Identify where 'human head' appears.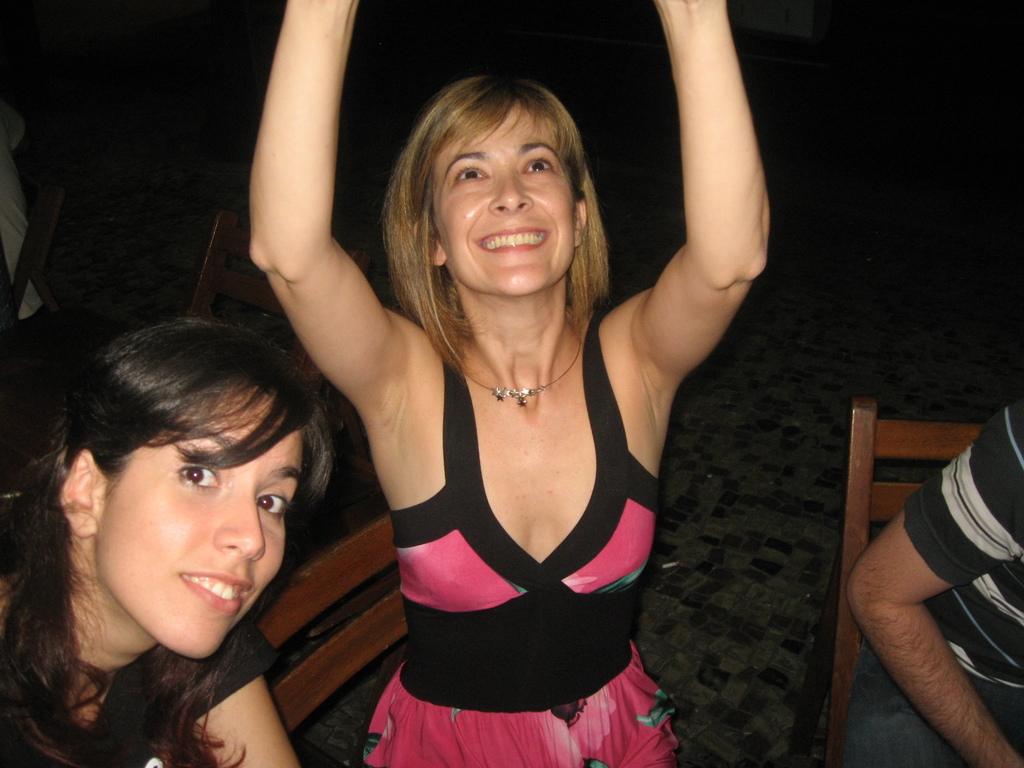
Appears at 413:83:589:297.
